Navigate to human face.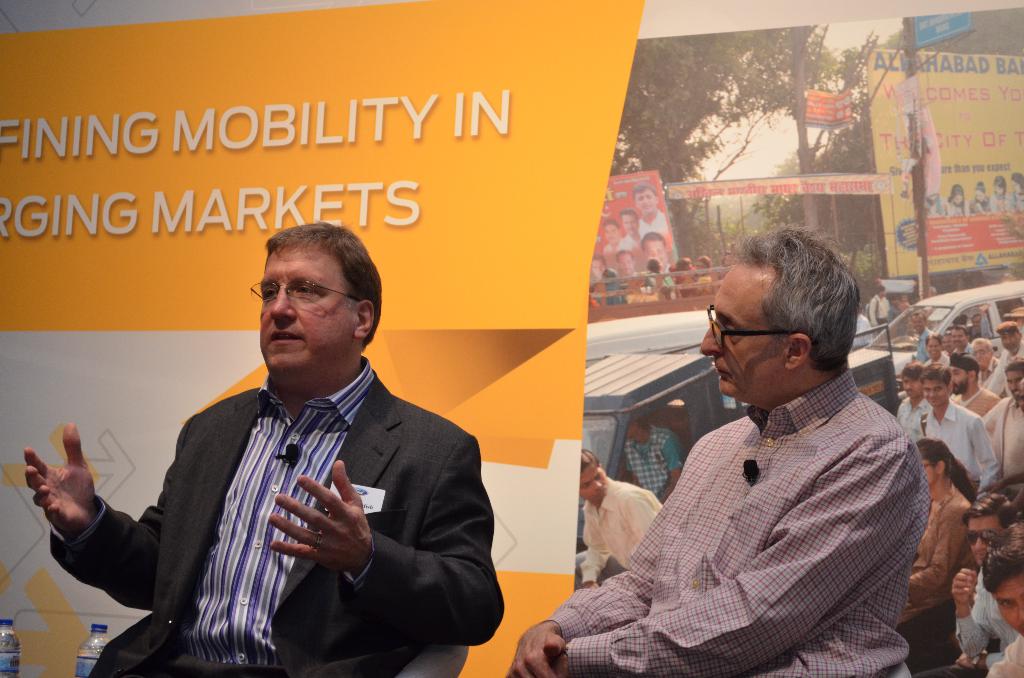
Navigation target: locate(995, 573, 1023, 636).
